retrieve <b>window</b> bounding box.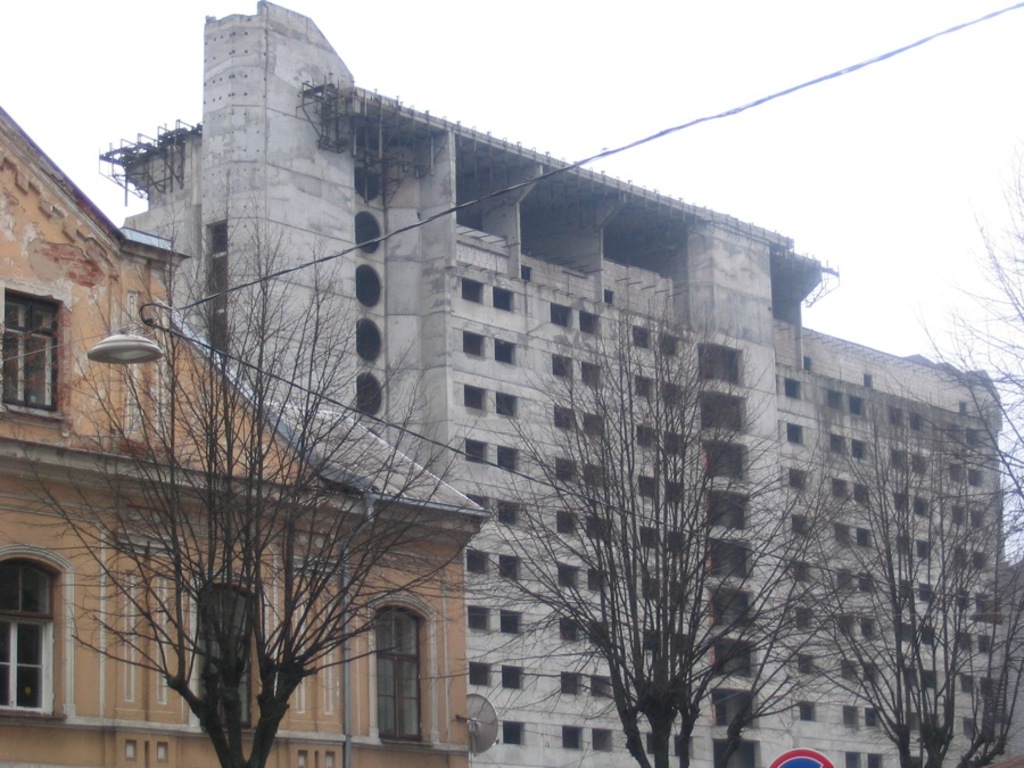
Bounding box: box(462, 327, 487, 361).
